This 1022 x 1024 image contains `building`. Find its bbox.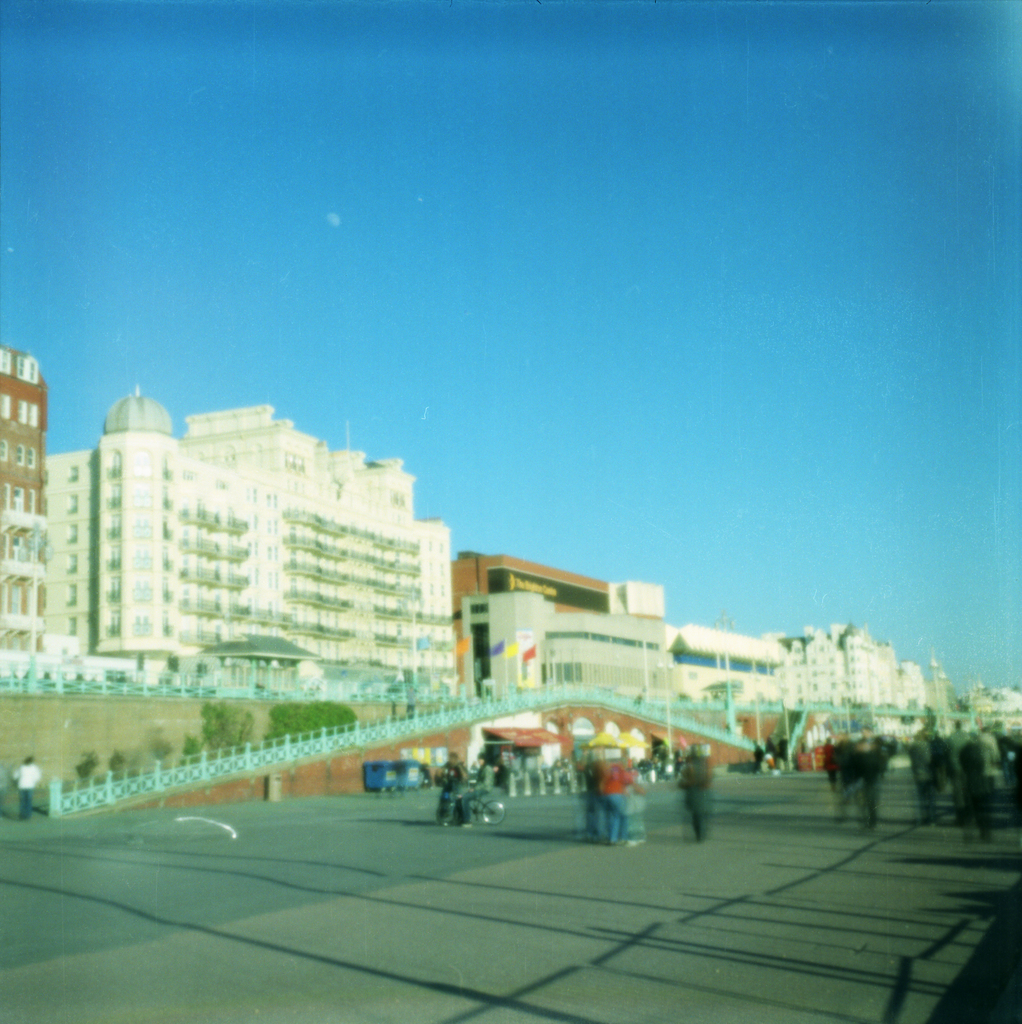
region(38, 368, 449, 705).
